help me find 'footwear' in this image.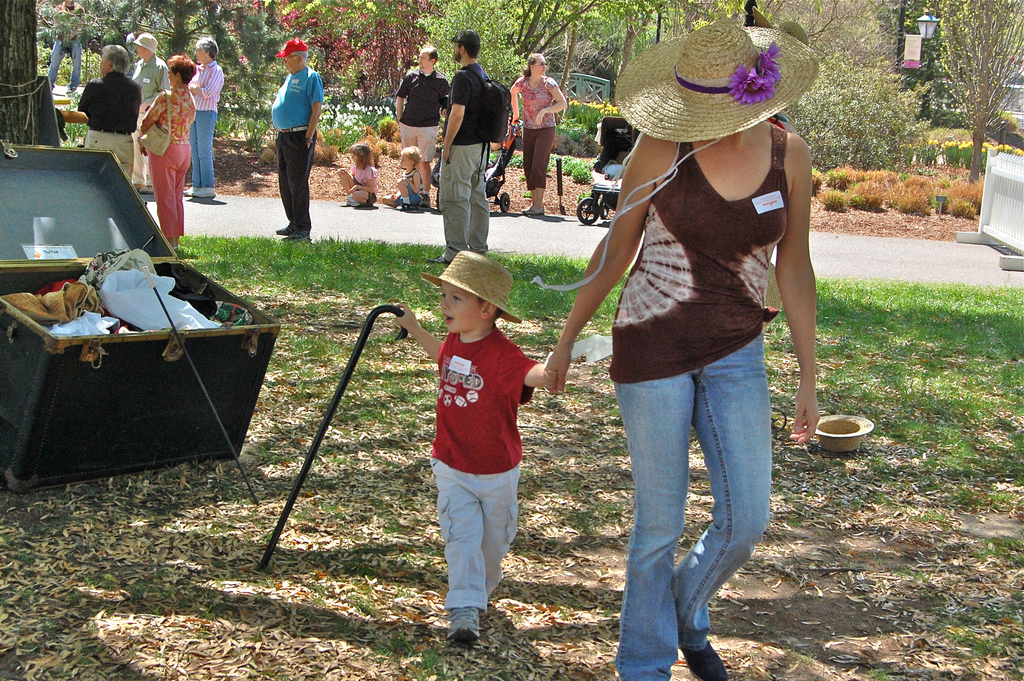
Found it: {"left": 425, "top": 249, "right": 451, "bottom": 265}.
